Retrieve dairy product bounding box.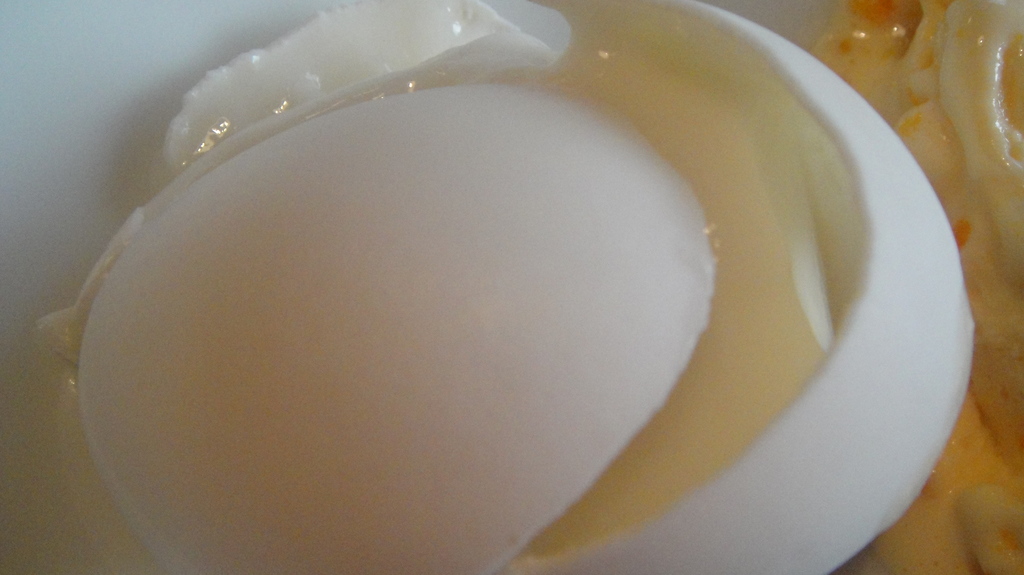
Bounding box: <region>122, 8, 955, 540</region>.
